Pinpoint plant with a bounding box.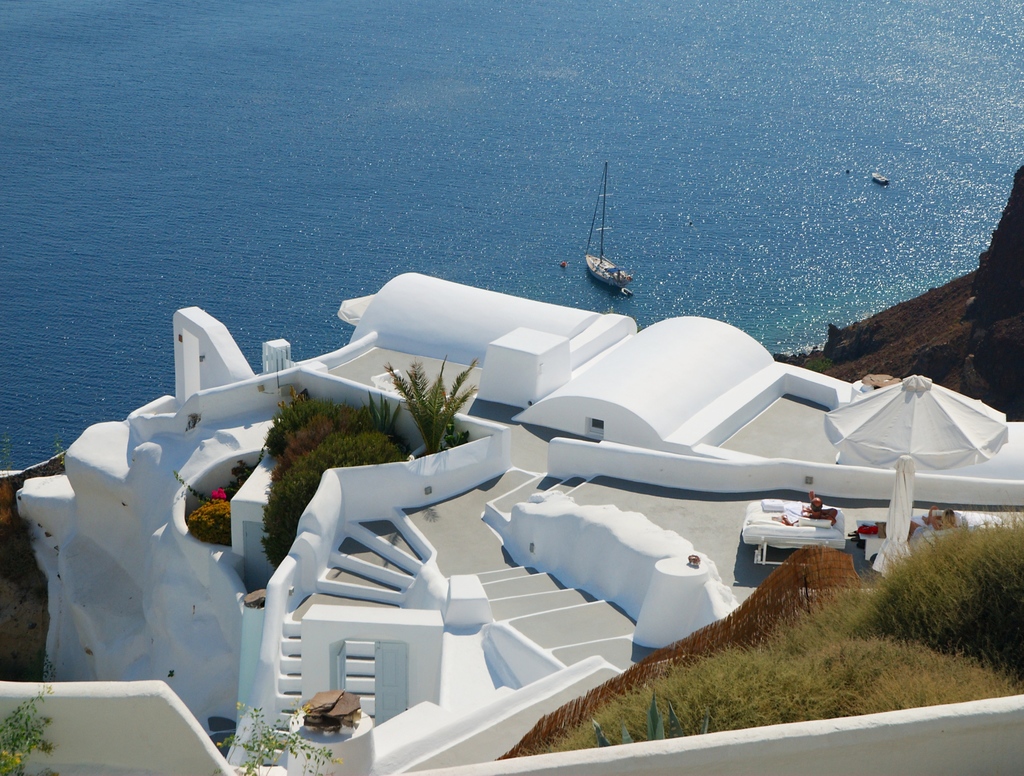
221:444:264:493.
